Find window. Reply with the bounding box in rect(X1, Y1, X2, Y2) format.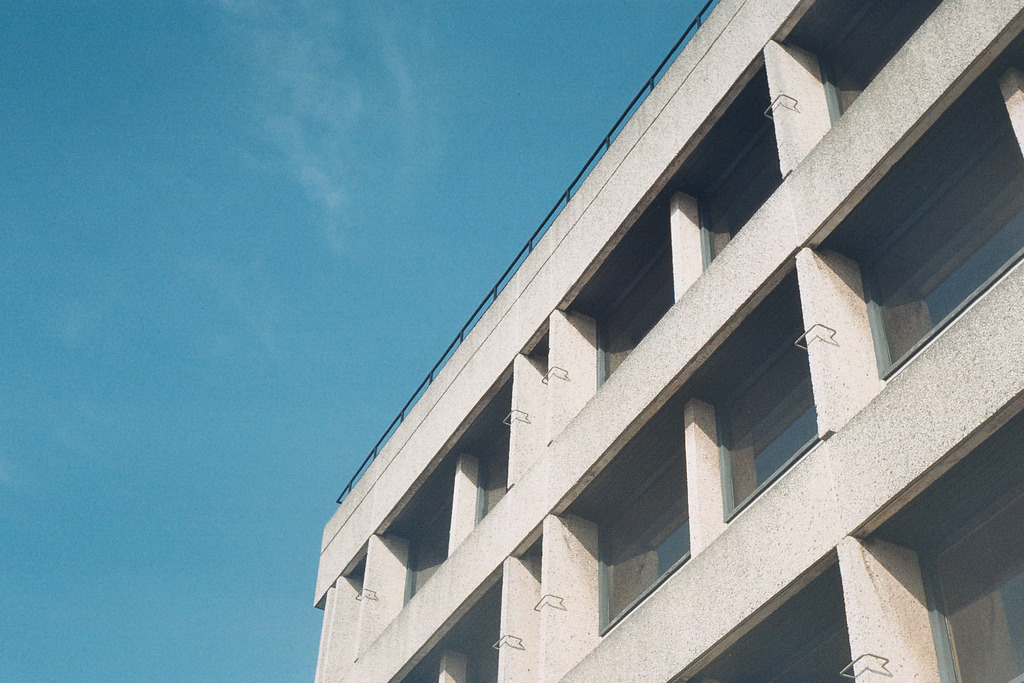
rect(749, 629, 854, 682).
